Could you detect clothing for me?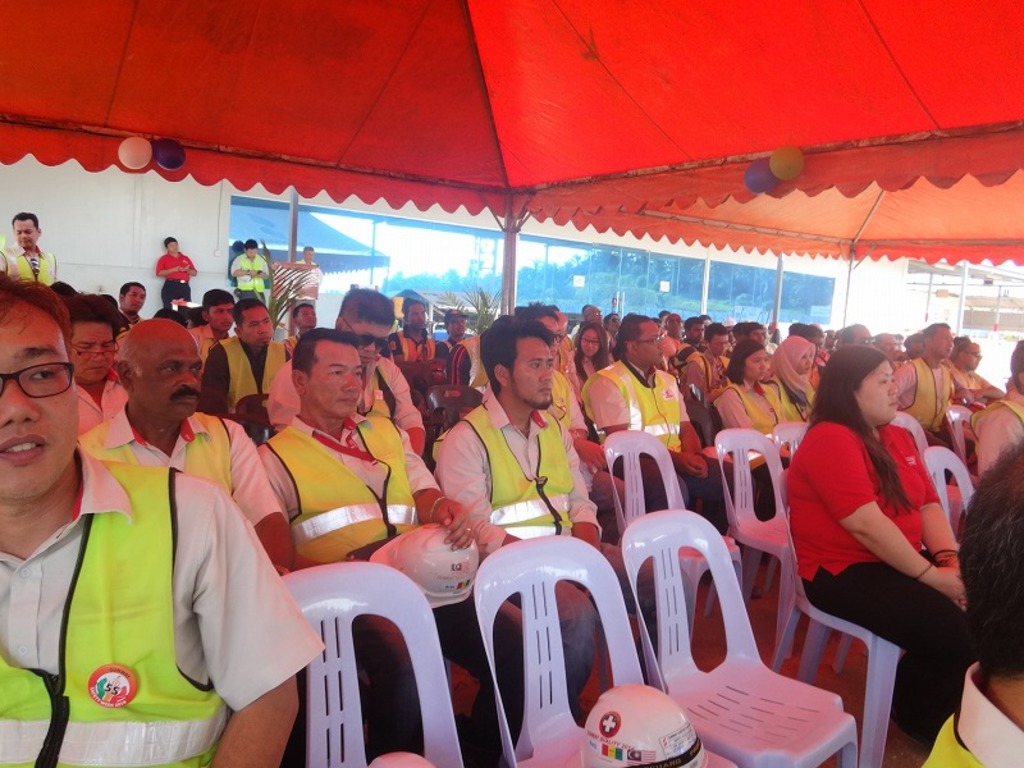
Detection result: l=0, t=440, r=334, b=767.
